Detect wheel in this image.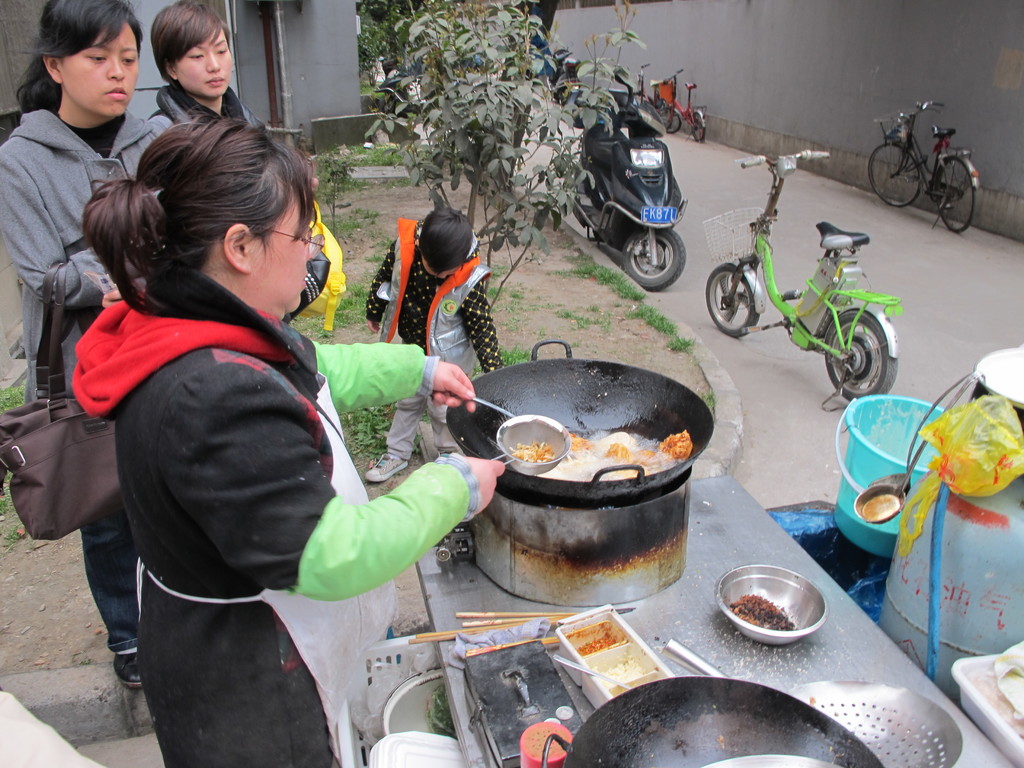
Detection: BBox(705, 263, 758, 336).
